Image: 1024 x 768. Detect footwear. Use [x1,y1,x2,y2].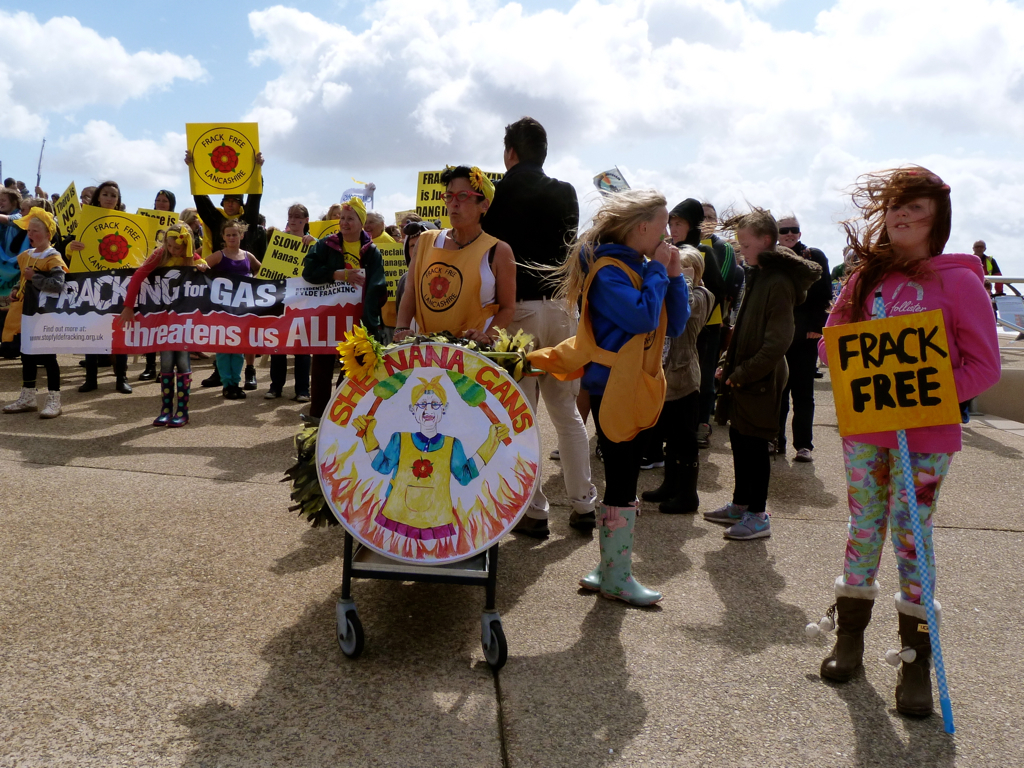
[571,511,598,538].
